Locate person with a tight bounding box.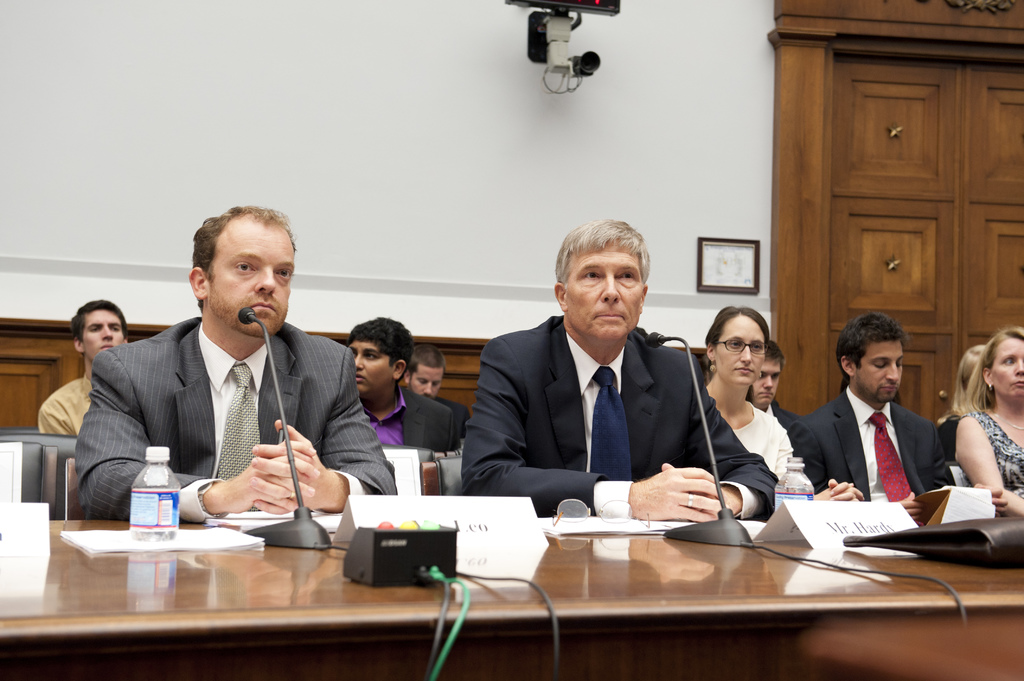
(x1=406, y1=344, x2=454, y2=412).
